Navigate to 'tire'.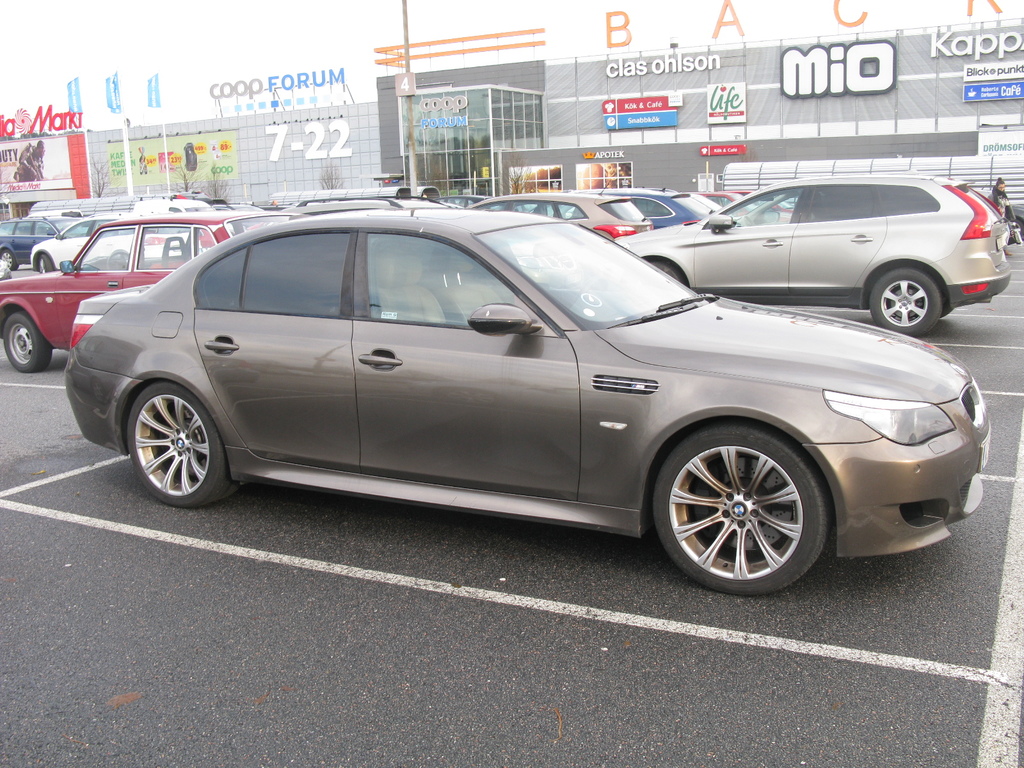
Navigation target: box(122, 381, 229, 506).
